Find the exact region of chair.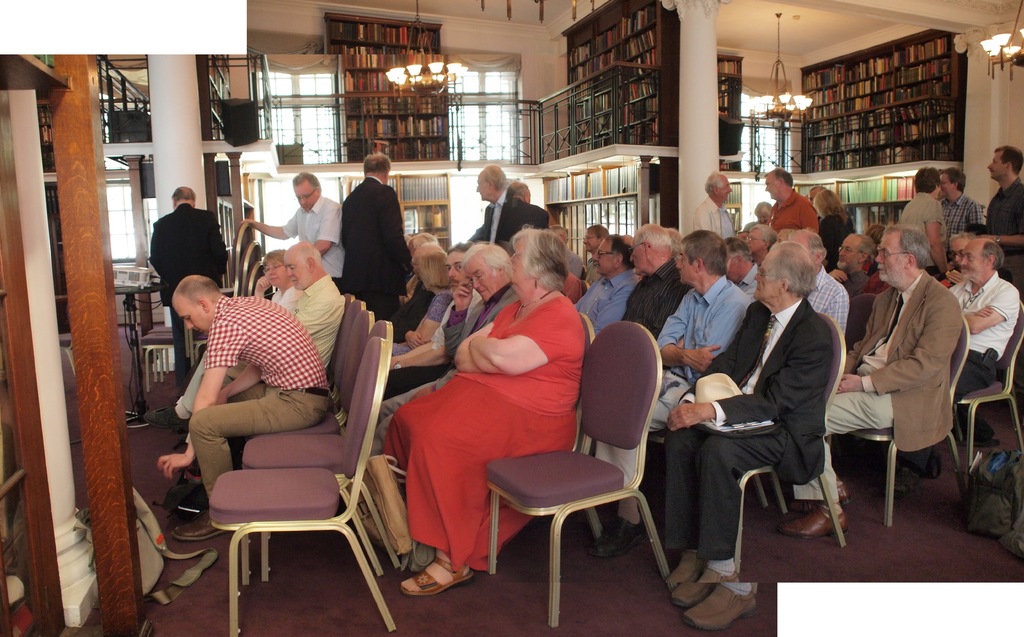
Exact region: x1=824 y1=312 x2=967 y2=526.
